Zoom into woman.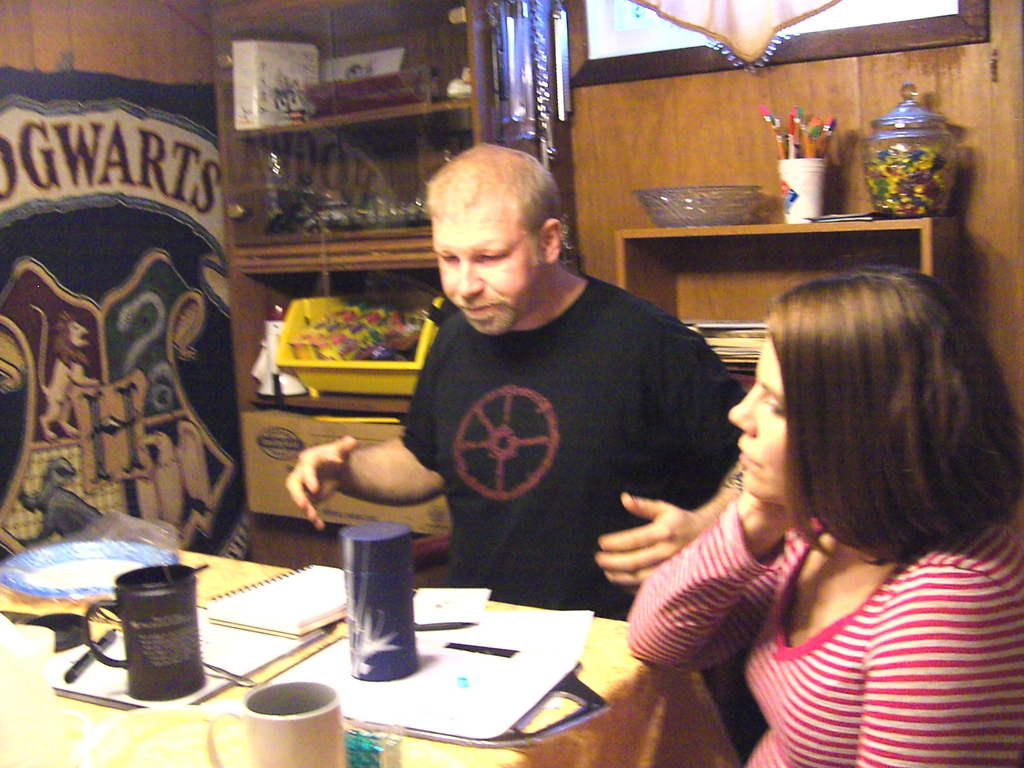
Zoom target: 593 232 1005 767.
